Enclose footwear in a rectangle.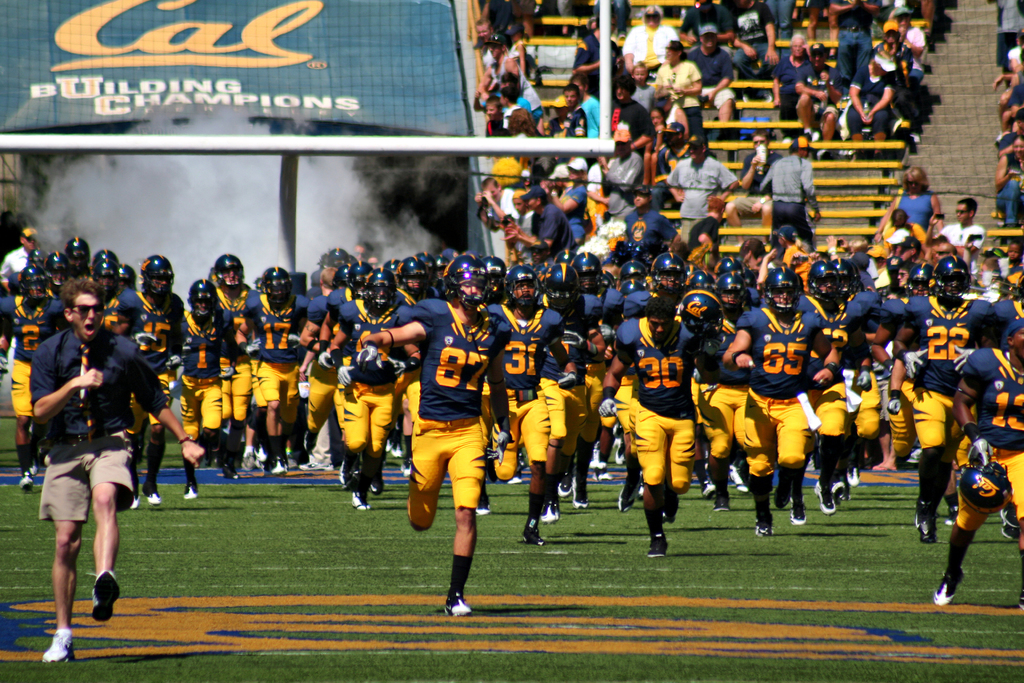
845 467 860 490.
